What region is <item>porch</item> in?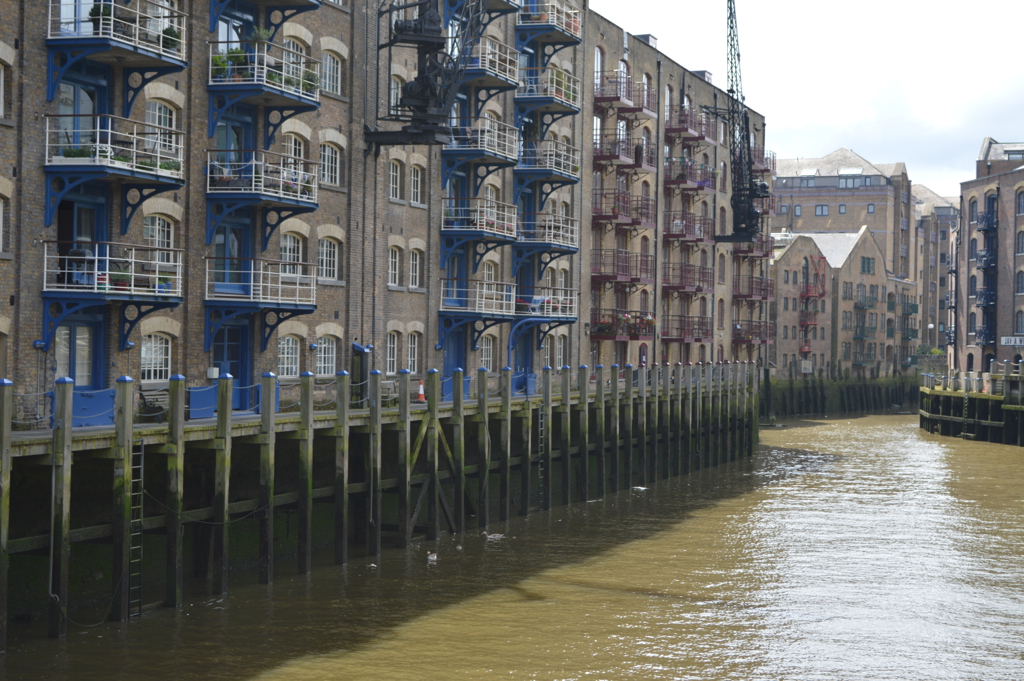
Rect(515, 136, 594, 186).
